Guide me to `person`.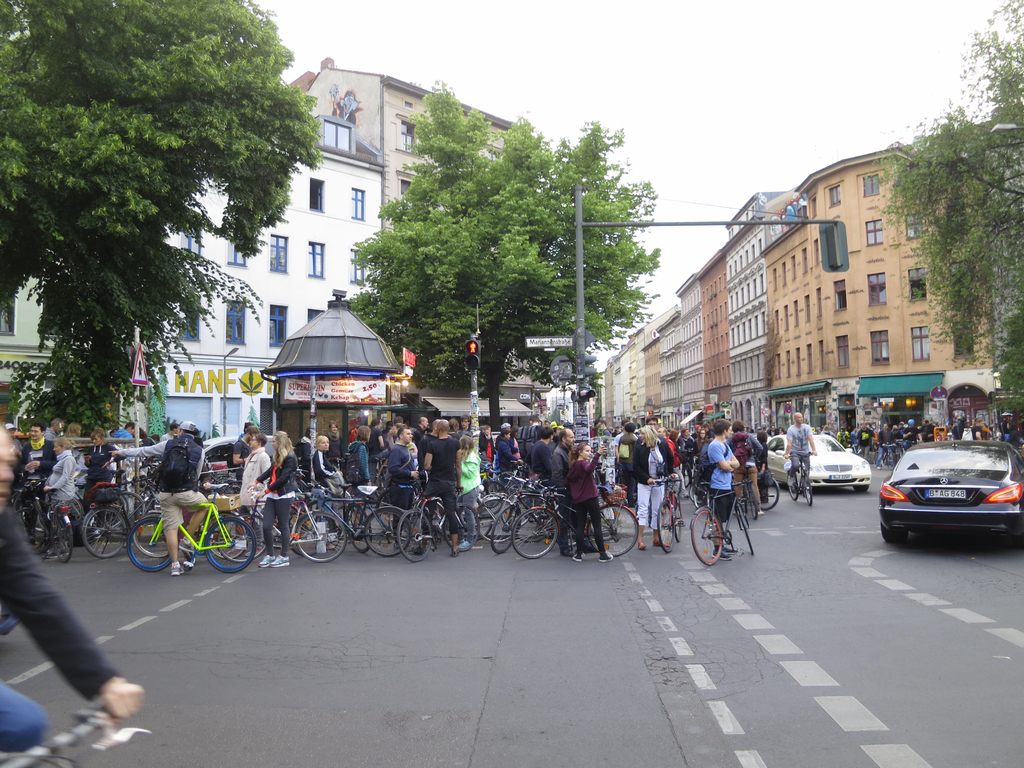
Guidance: Rect(550, 428, 576, 557).
